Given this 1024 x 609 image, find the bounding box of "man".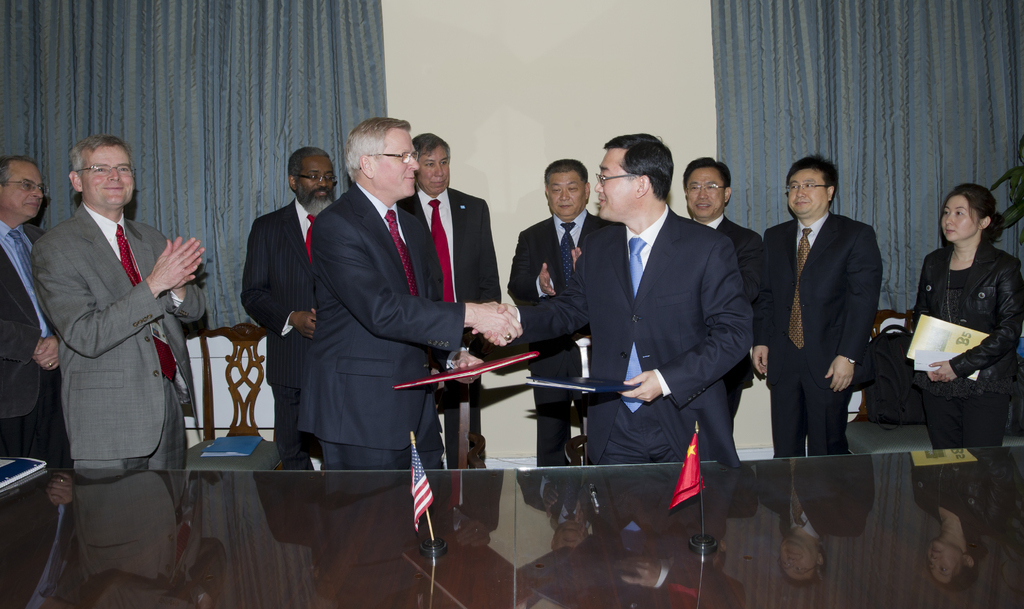
[0, 156, 60, 608].
